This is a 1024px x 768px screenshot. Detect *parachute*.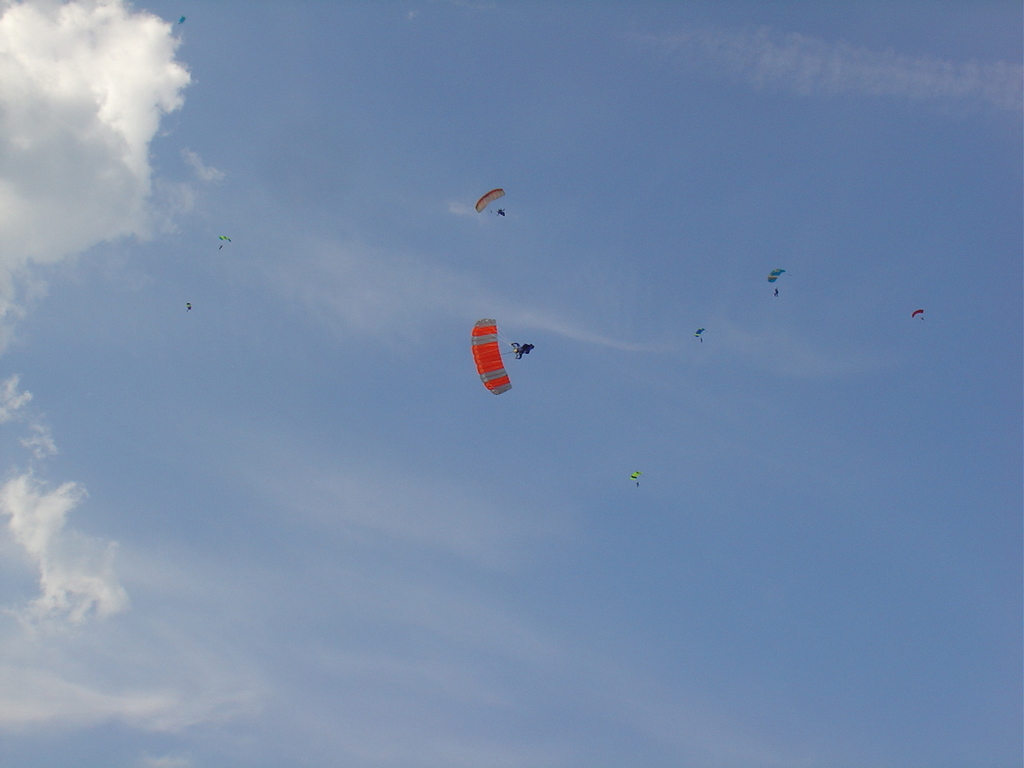
[left=460, top=305, right=538, bottom=401].
